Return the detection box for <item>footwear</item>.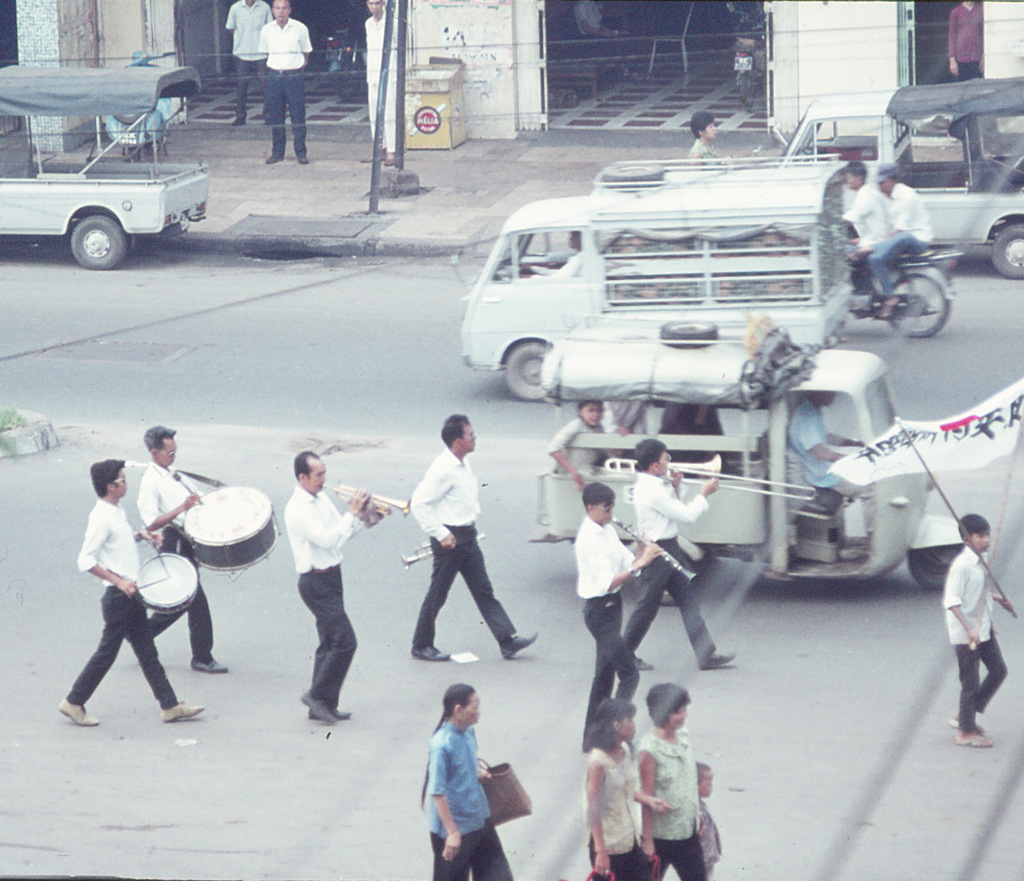
<bbox>296, 686, 337, 728</bbox>.
